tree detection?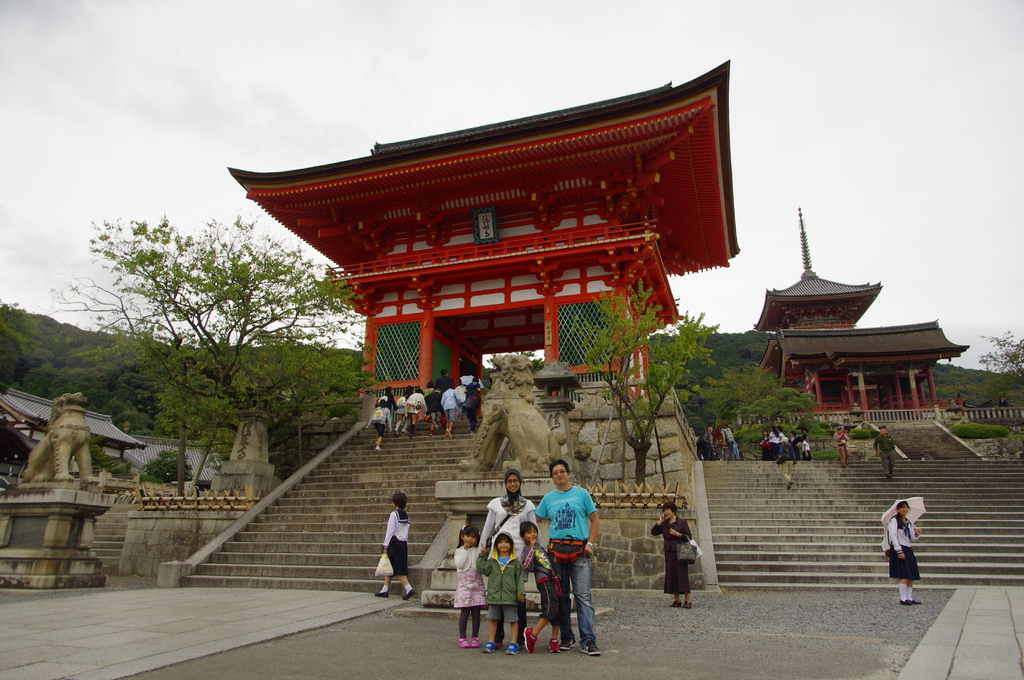
575, 279, 708, 487
